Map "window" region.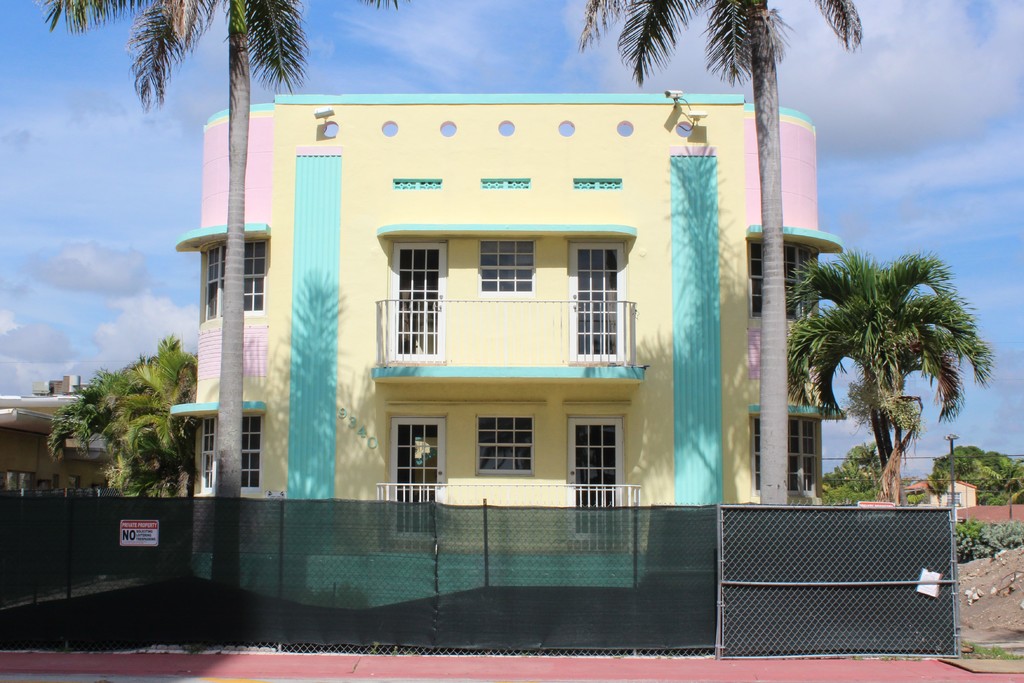
Mapped to [left=479, top=240, right=536, bottom=292].
